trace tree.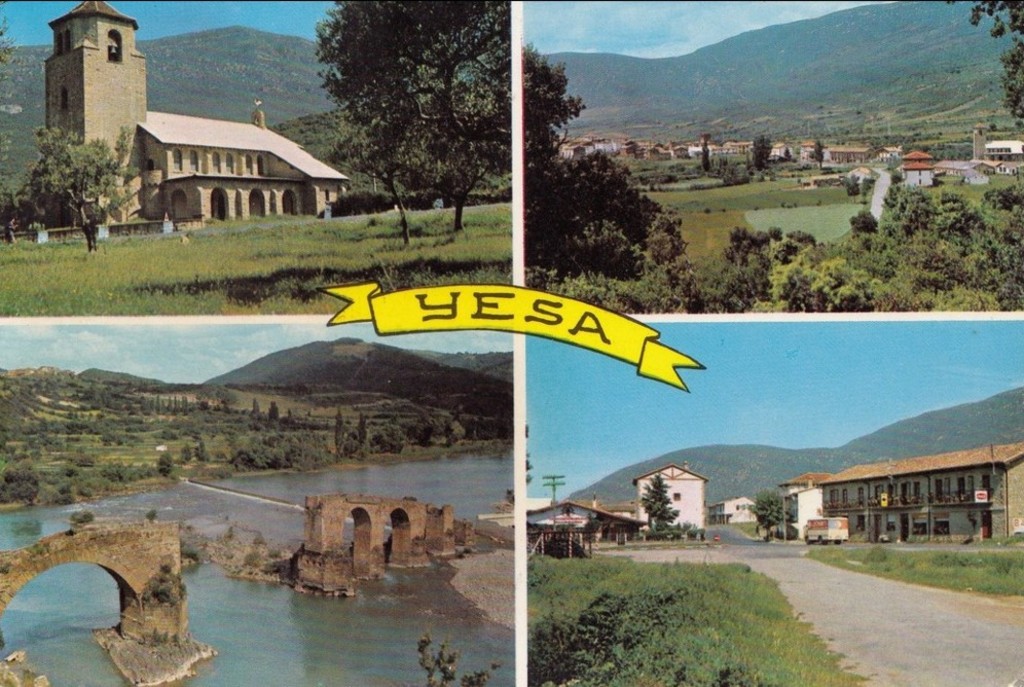
Traced to rect(330, 411, 343, 454).
